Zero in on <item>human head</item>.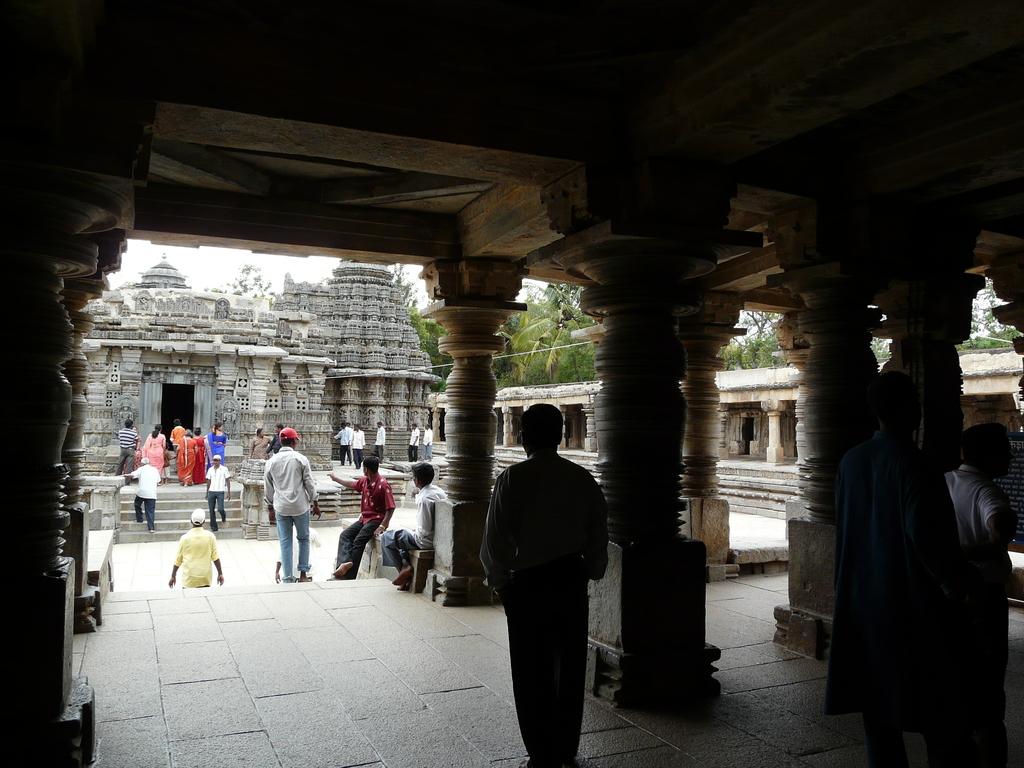
Zeroed in: rect(872, 367, 923, 426).
